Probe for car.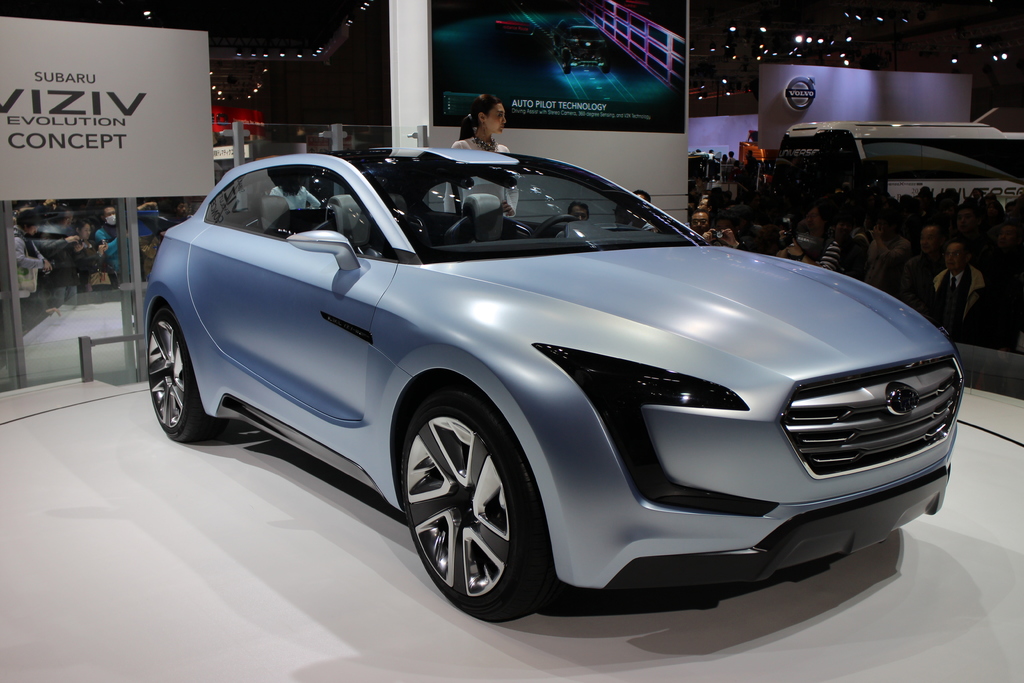
Probe result: select_region(559, 13, 619, 71).
